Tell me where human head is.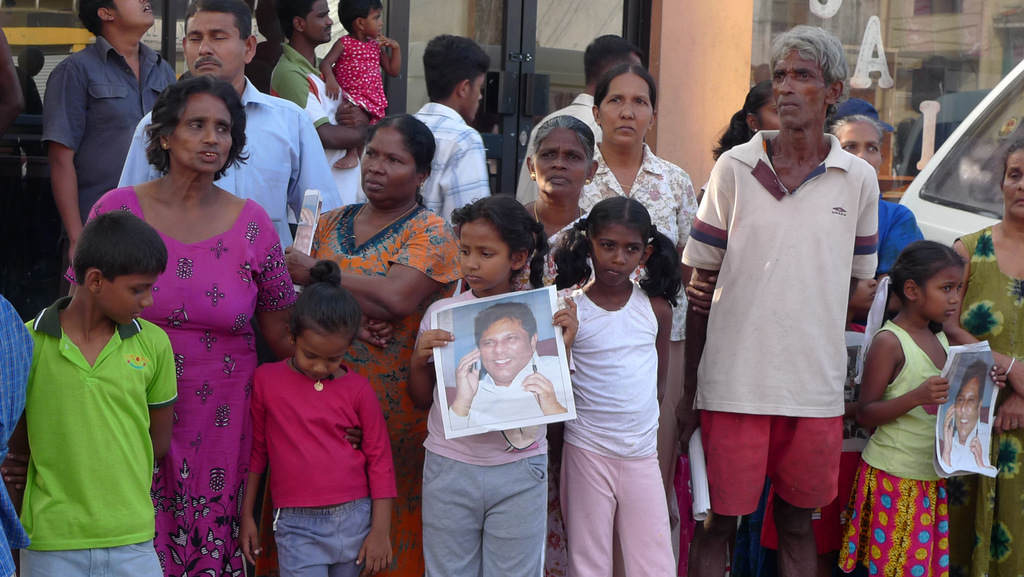
human head is at (725,77,781,136).
